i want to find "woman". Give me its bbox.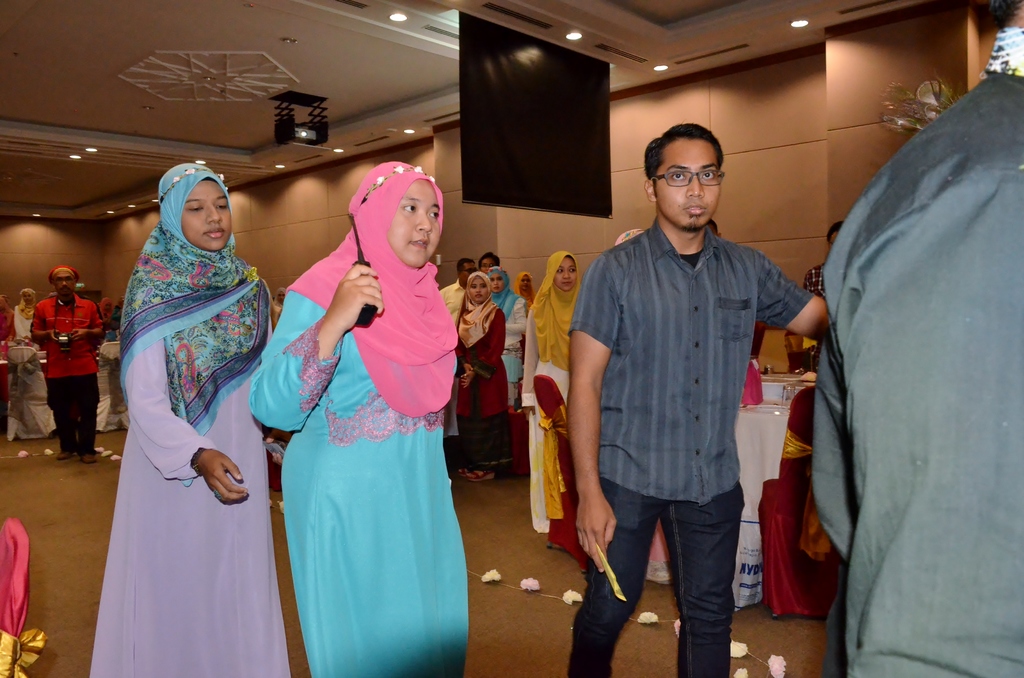
l=515, t=275, r=541, b=307.
